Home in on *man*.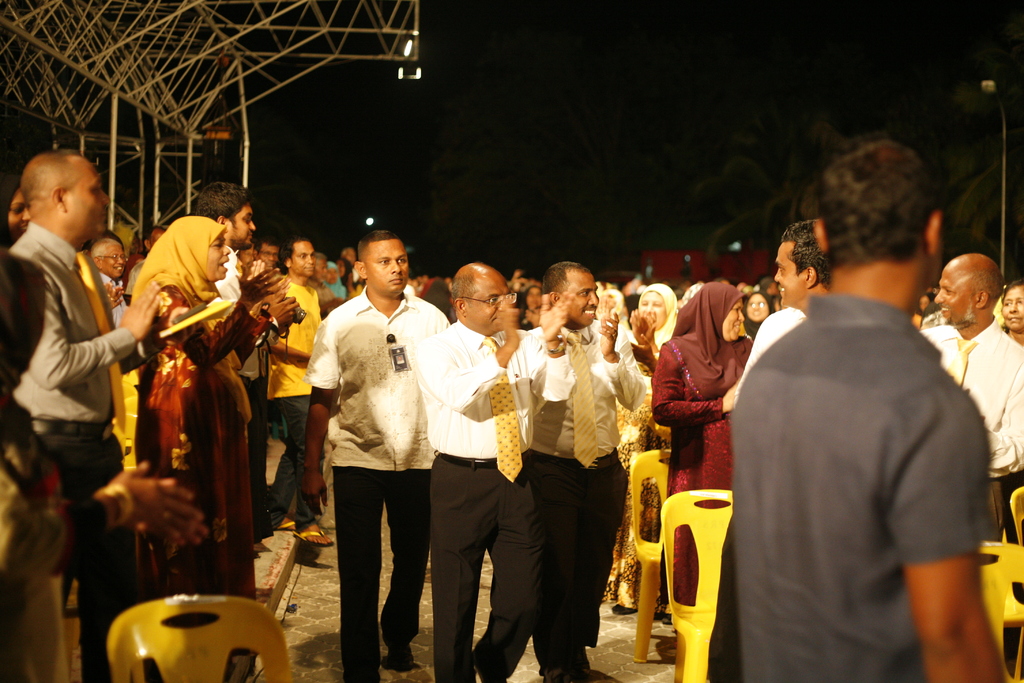
Homed in at locate(257, 238, 282, 270).
